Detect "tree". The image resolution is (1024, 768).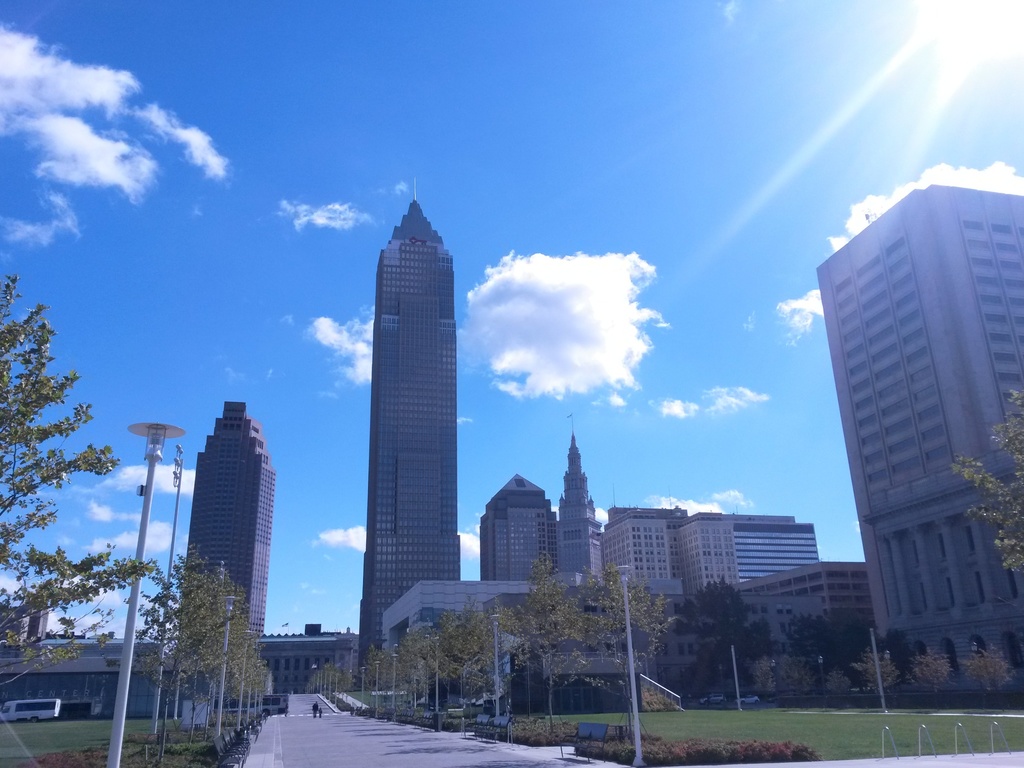
bbox=(783, 607, 876, 691).
